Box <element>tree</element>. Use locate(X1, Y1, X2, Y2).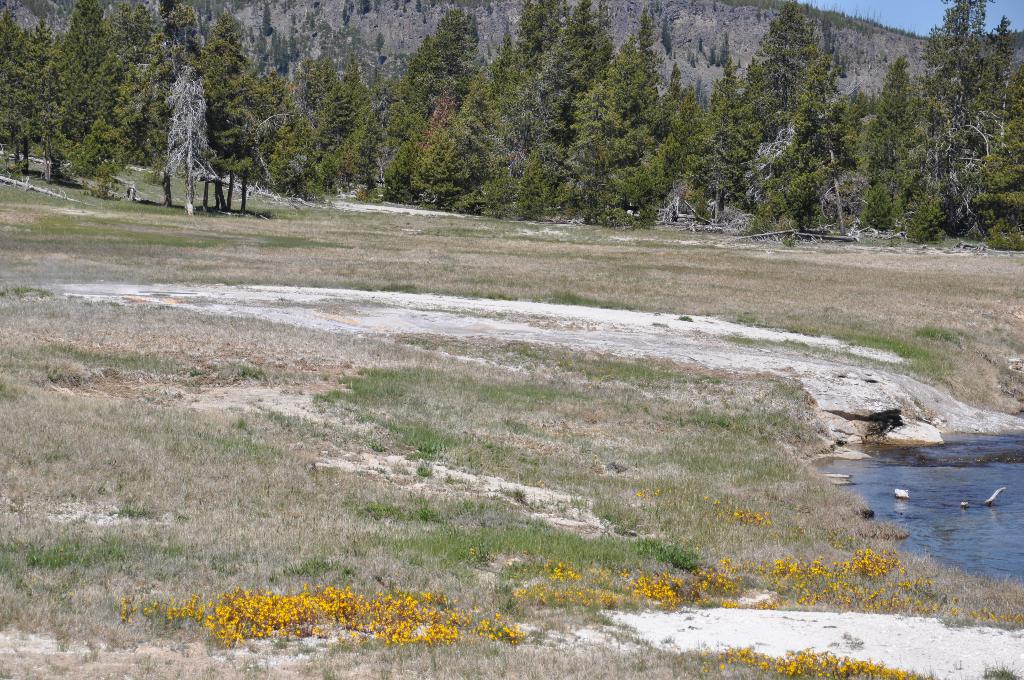
locate(261, 4, 273, 36).
